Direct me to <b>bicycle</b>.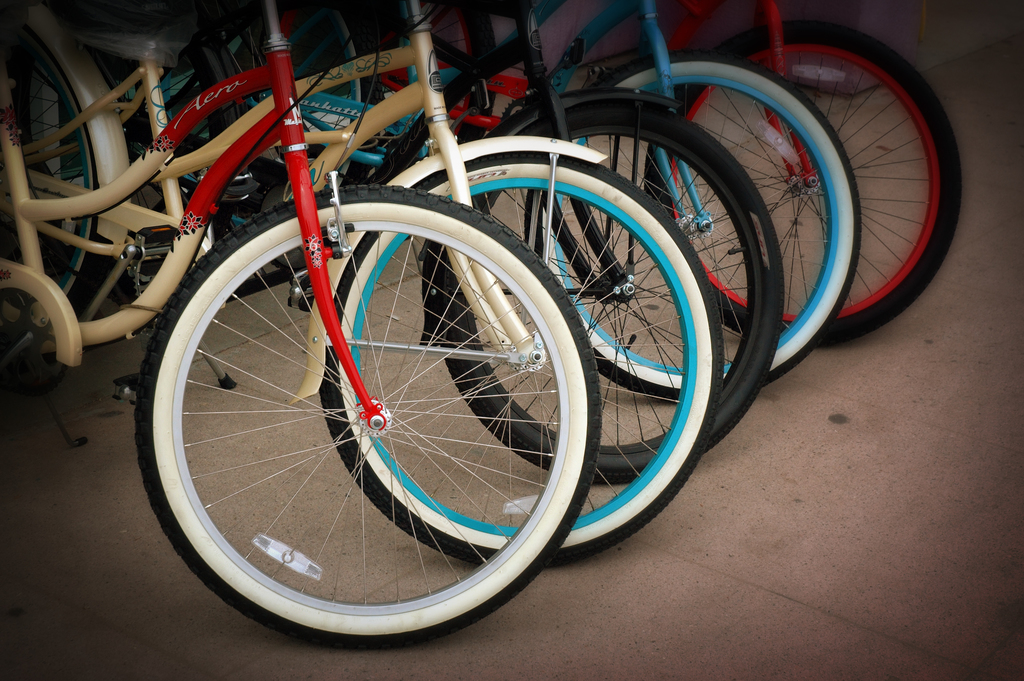
Direction: left=114, top=0, right=787, bottom=482.
